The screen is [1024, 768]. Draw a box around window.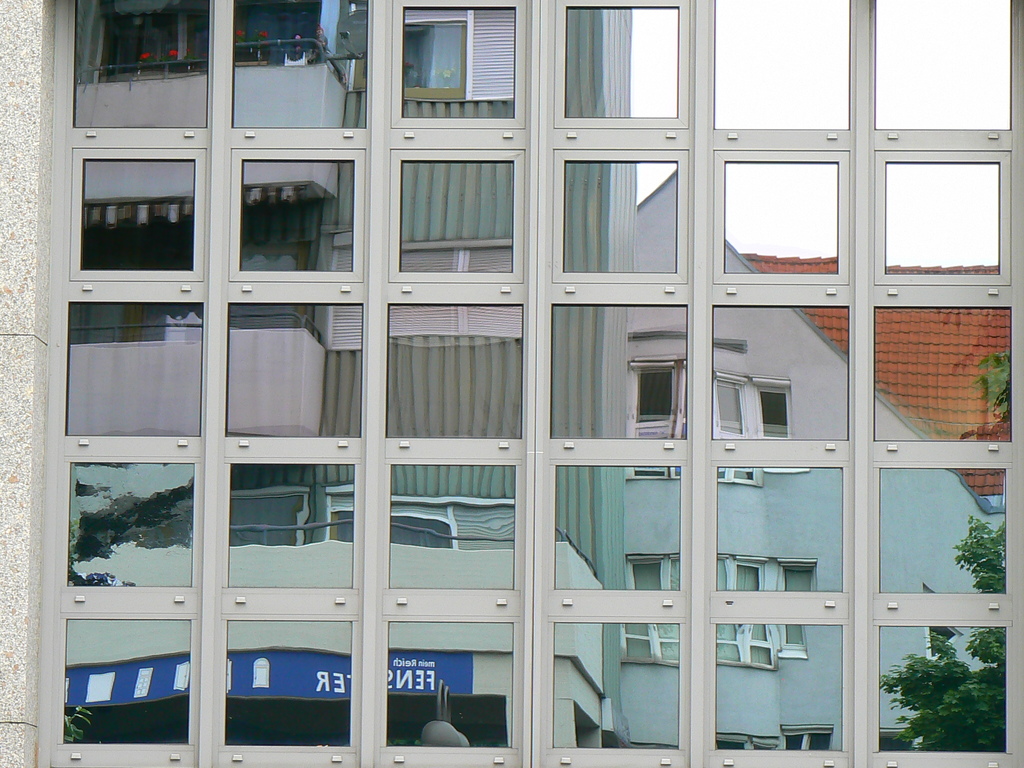
l=29, t=1, r=1023, b=767.
